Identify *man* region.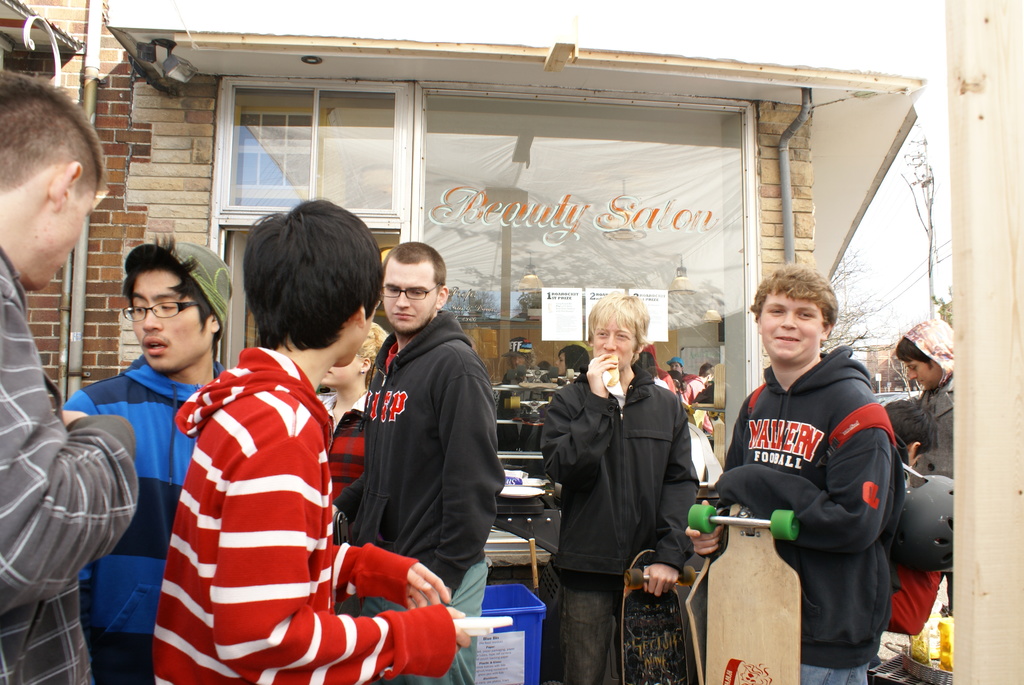
Region: detection(0, 64, 147, 684).
